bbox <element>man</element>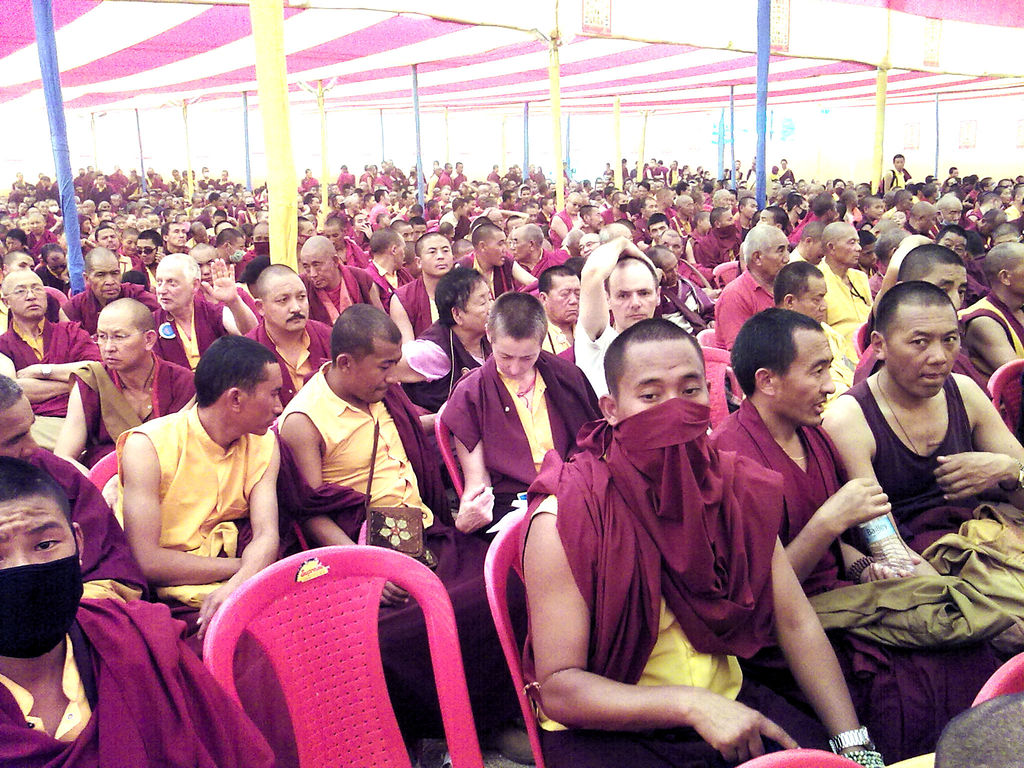
<bbox>897, 243, 967, 318</bbox>
